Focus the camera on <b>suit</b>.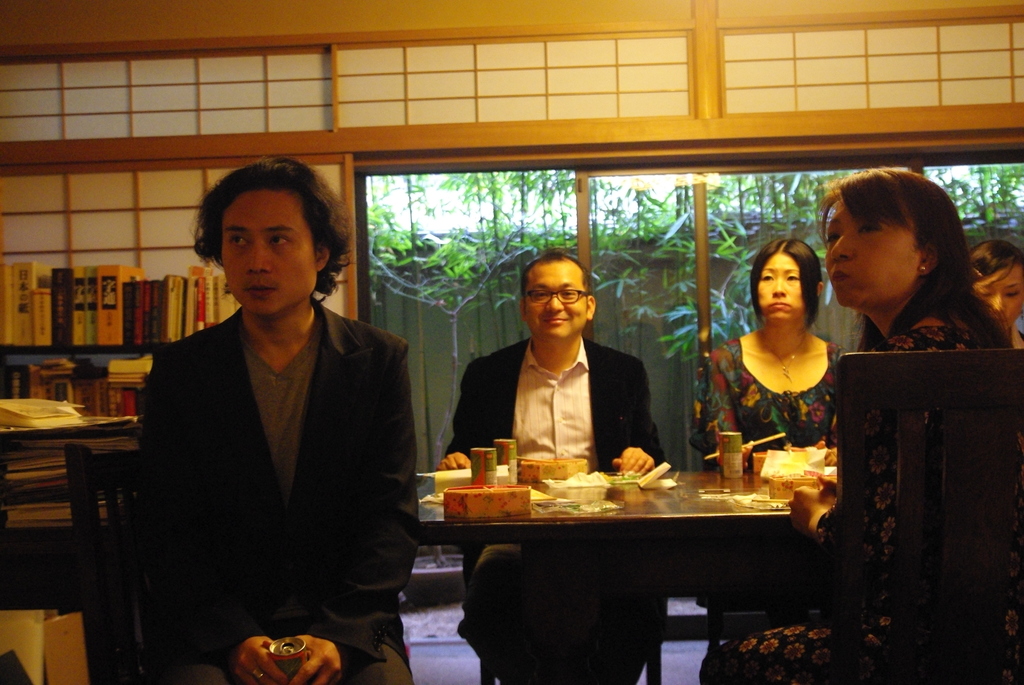
Focus region: box=[129, 160, 414, 684].
